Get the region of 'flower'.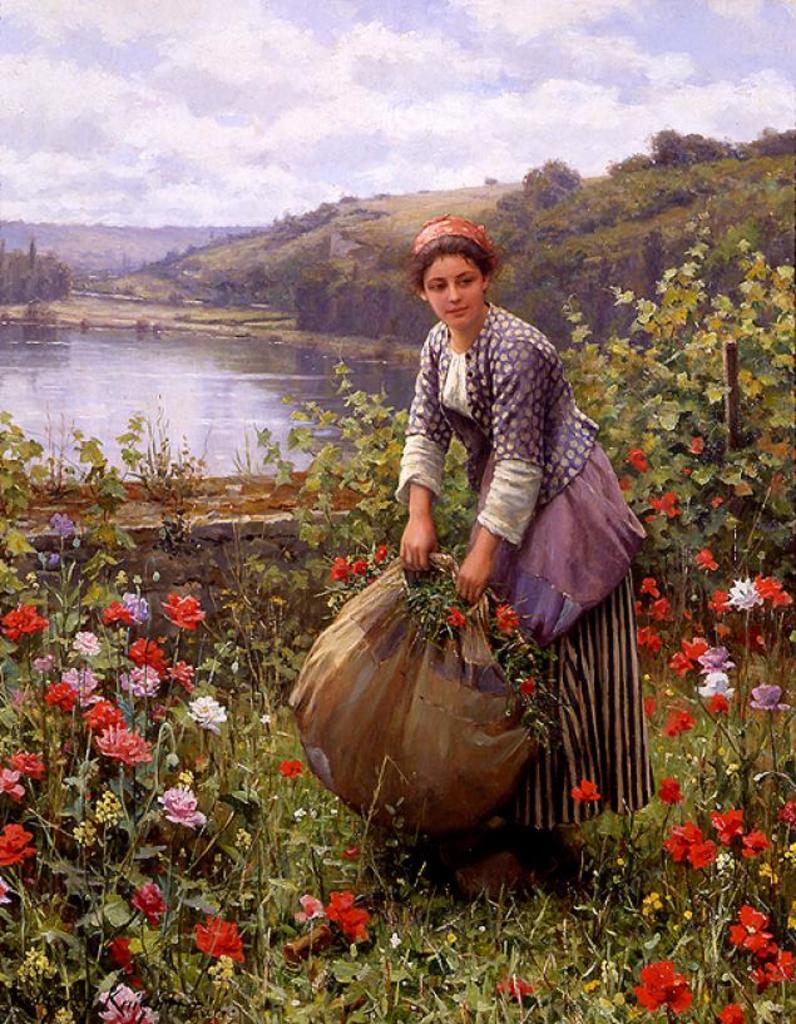
(x1=712, y1=998, x2=748, y2=1023).
